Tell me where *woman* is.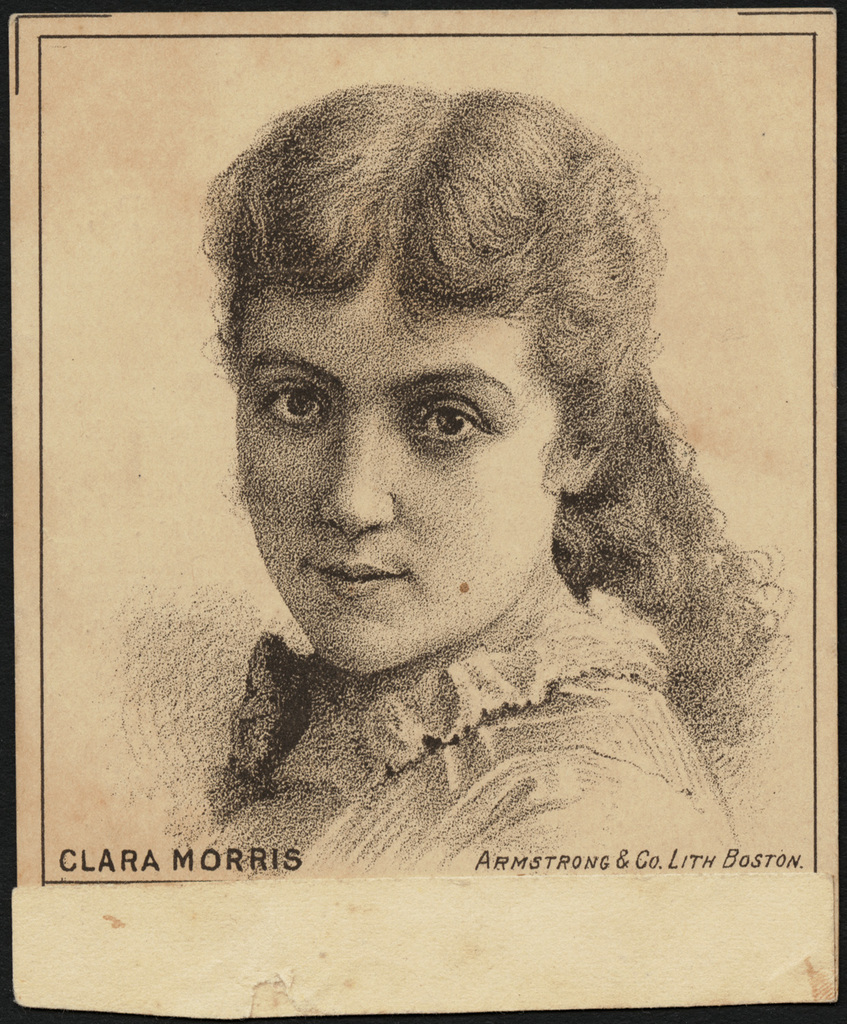
*woman* is at 201:83:800:877.
